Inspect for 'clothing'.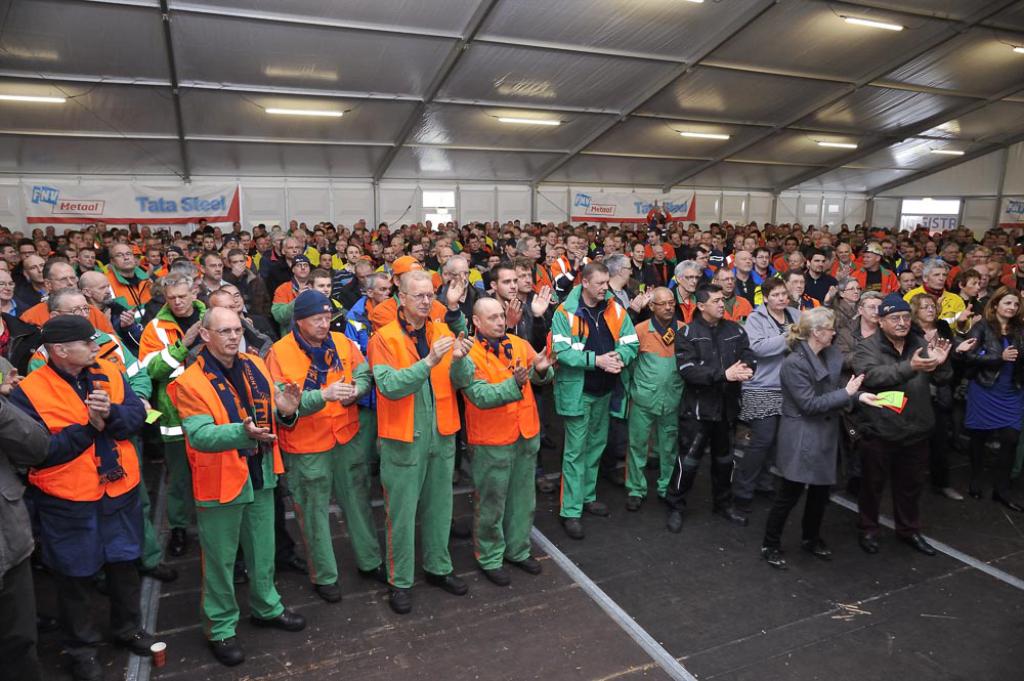
Inspection: (left=95, top=246, right=115, bottom=263).
